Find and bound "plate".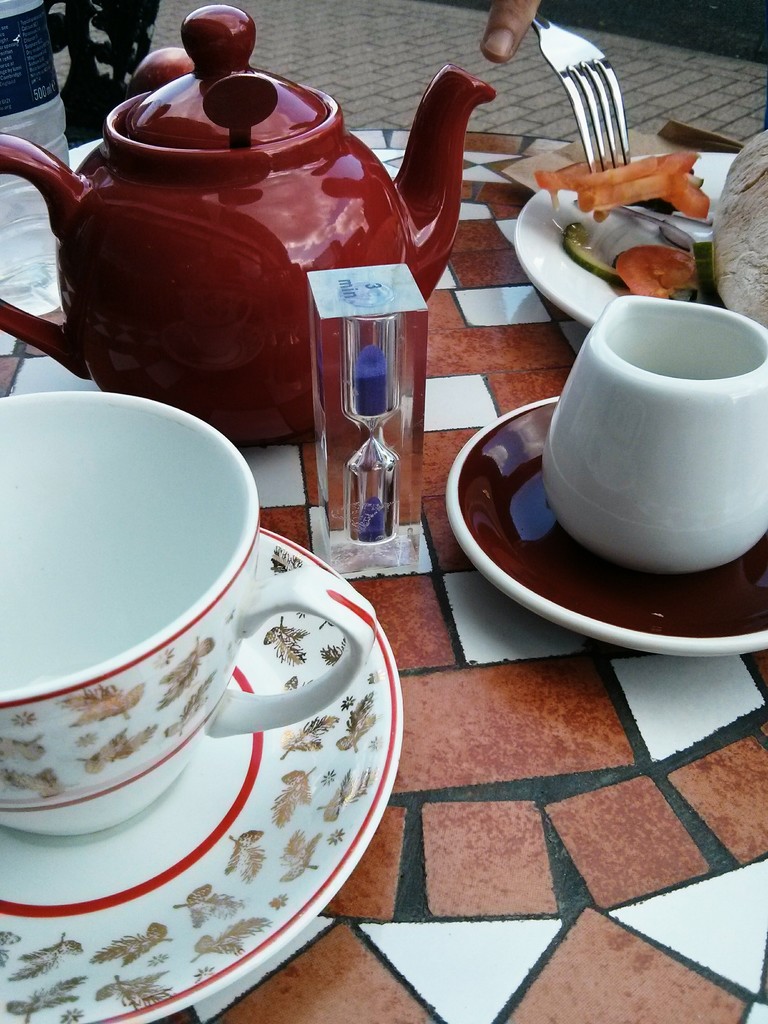
Bound: 0:526:401:1023.
